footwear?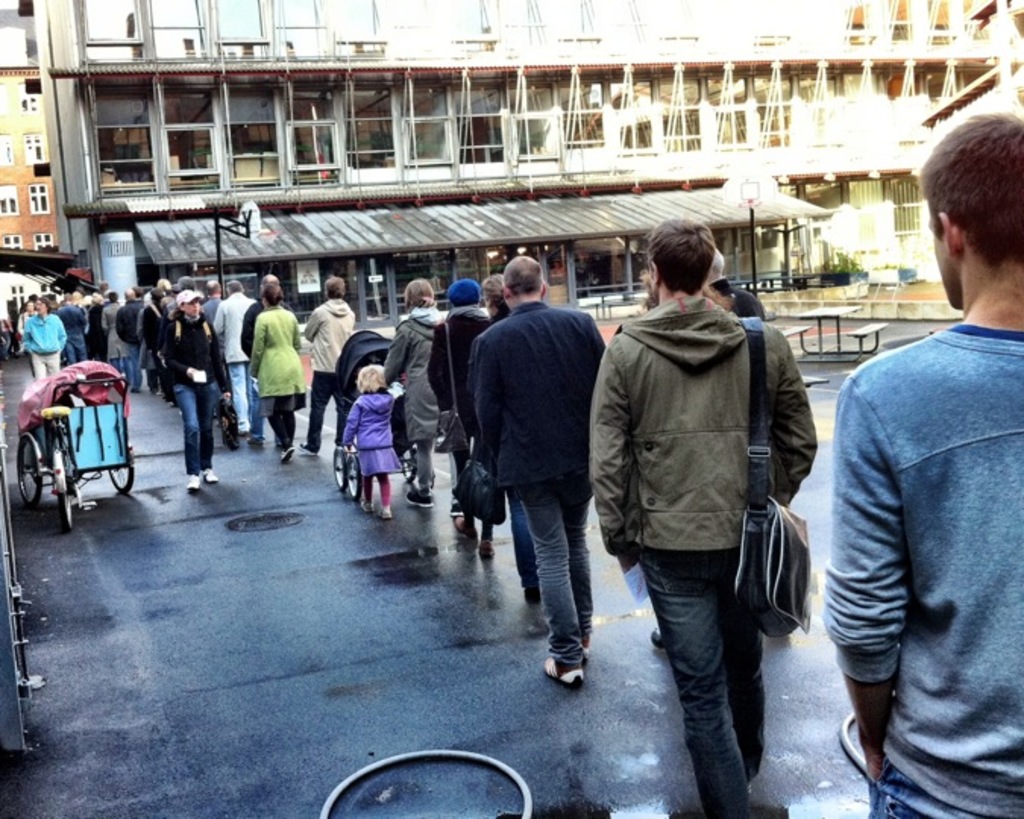
279, 444, 296, 463
